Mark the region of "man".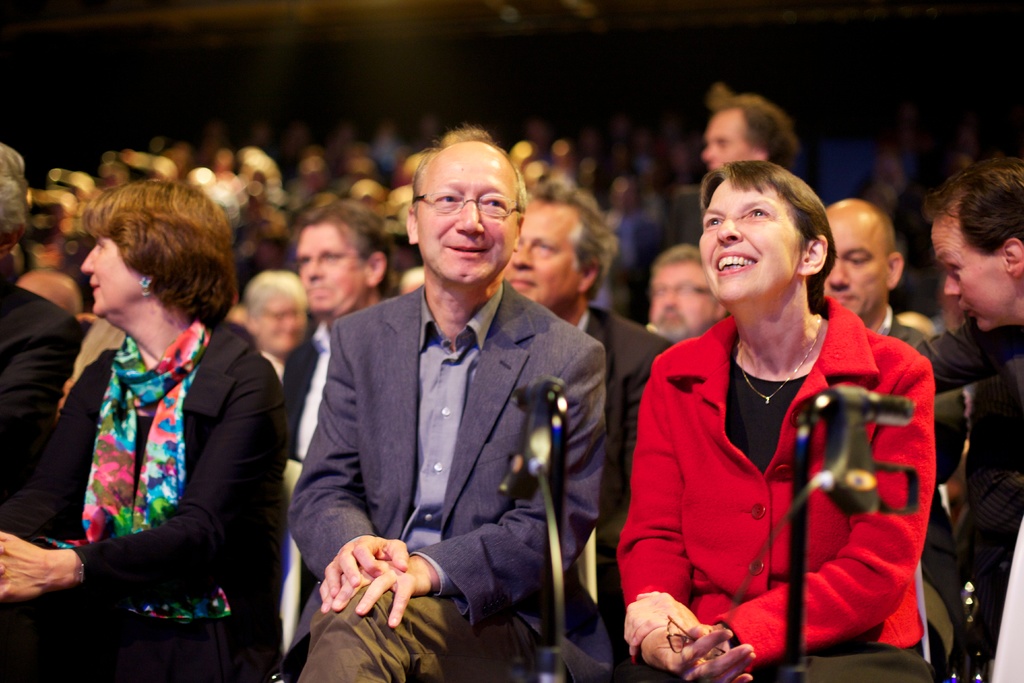
Region: <box>278,194,399,504</box>.
